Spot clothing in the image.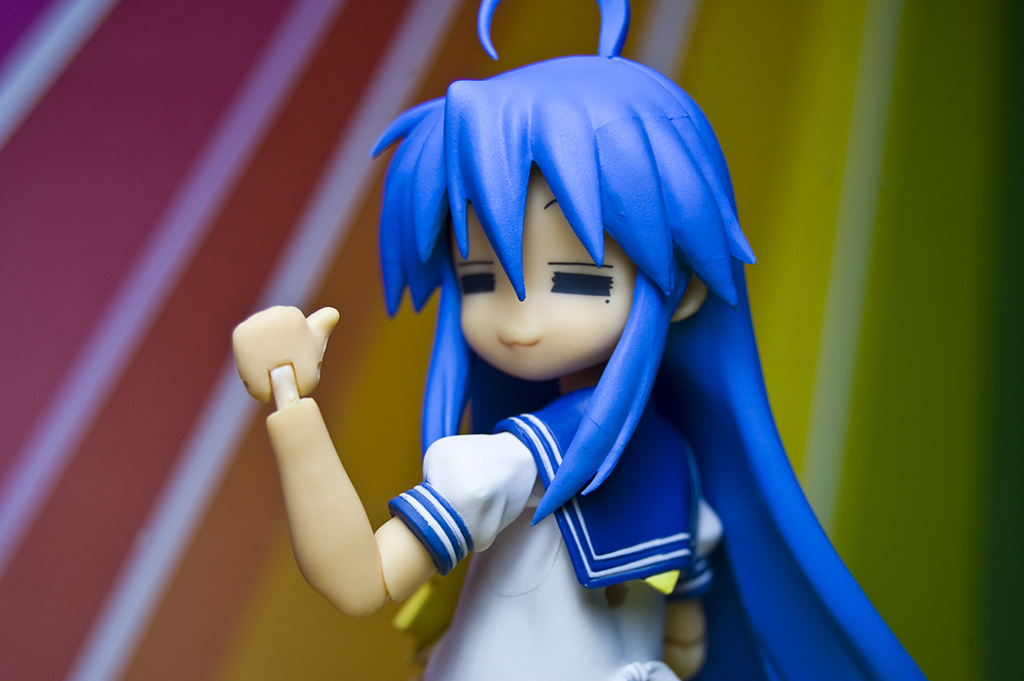
clothing found at select_region(390, 391, 725, 680).
